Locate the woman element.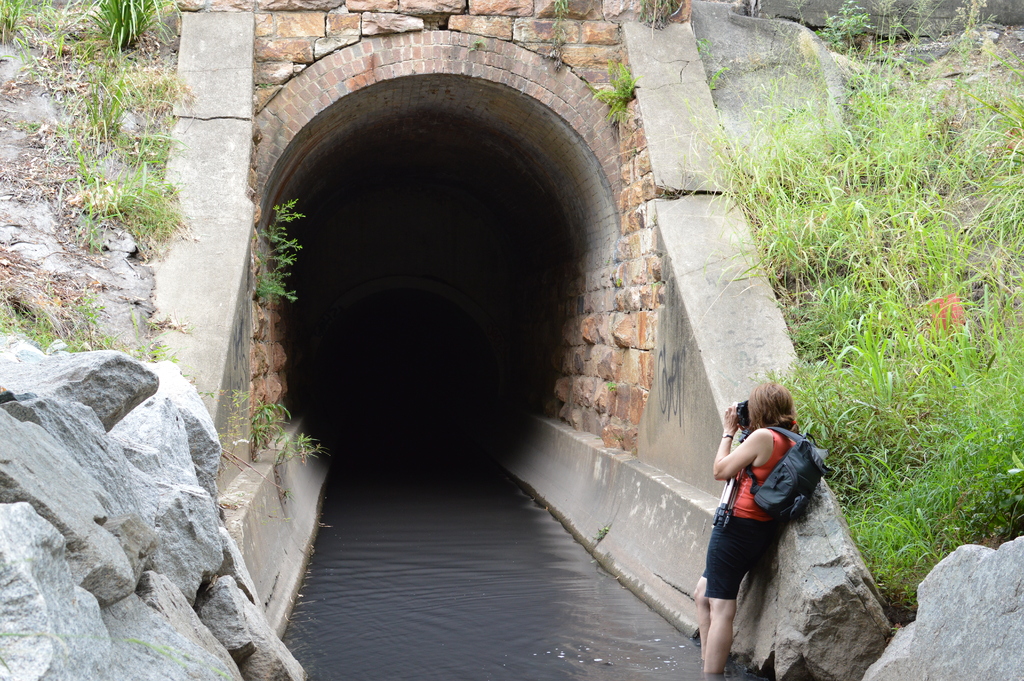
Element bbox: 705, 375, 827, 662.
